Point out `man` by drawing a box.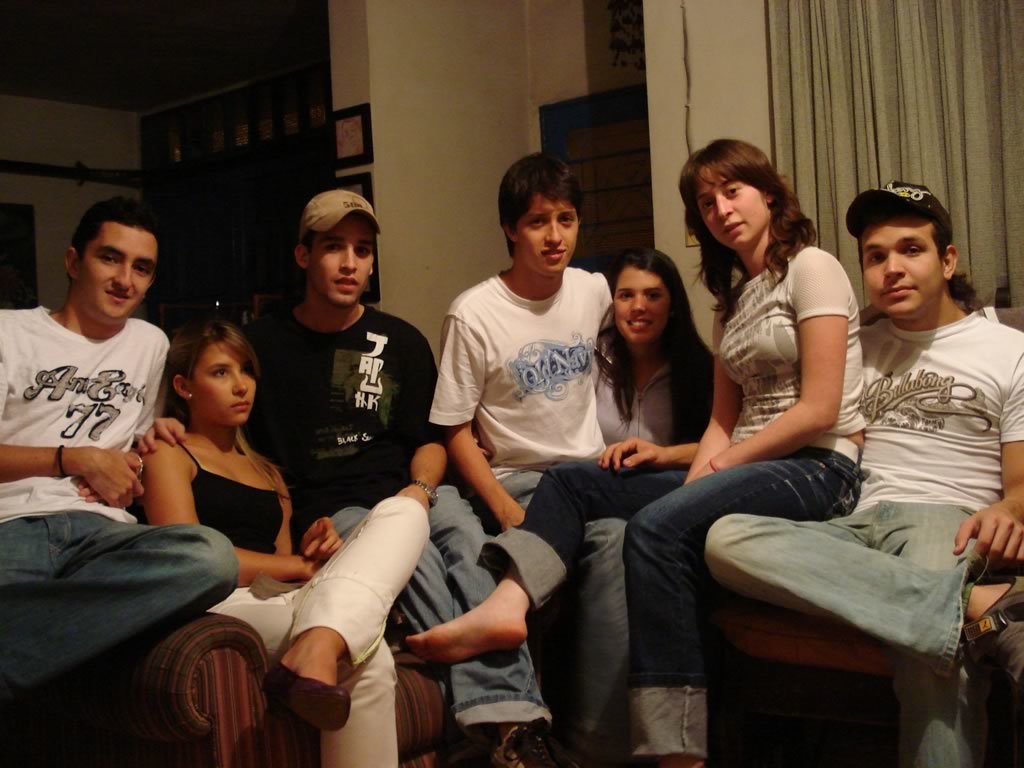
{"x1": 236, "y1": 179, "x2": 560, "y2": 767}.
